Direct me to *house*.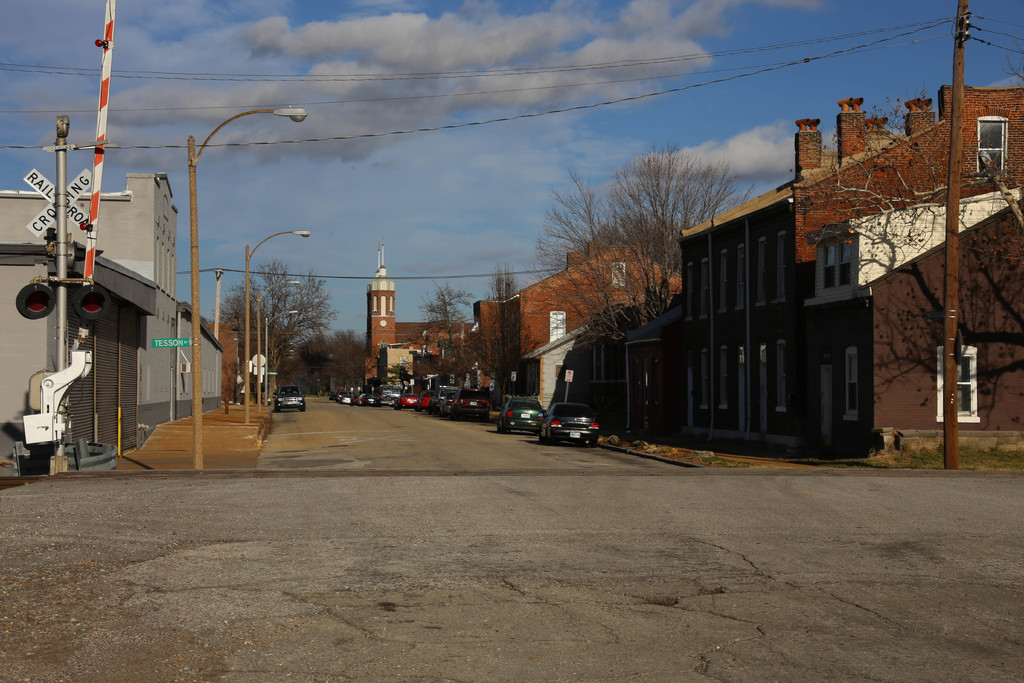
Direction: region(365, 275, 467, 402).
